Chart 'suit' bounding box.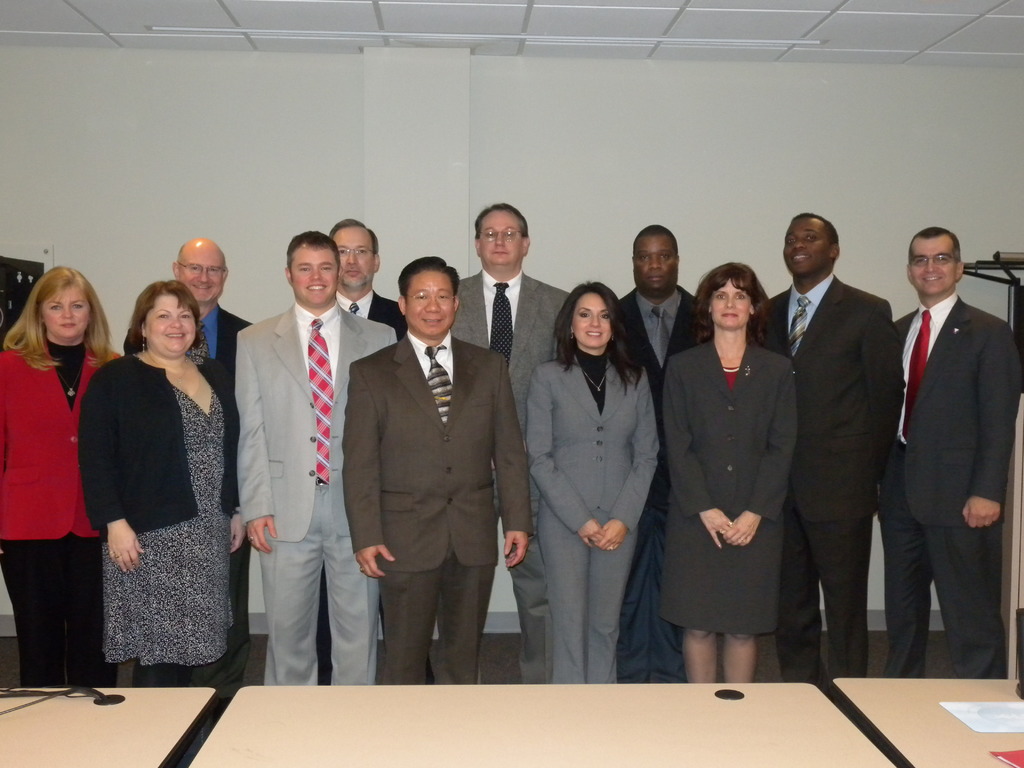
Charted: bbox=[232, 300, 401, 687].
